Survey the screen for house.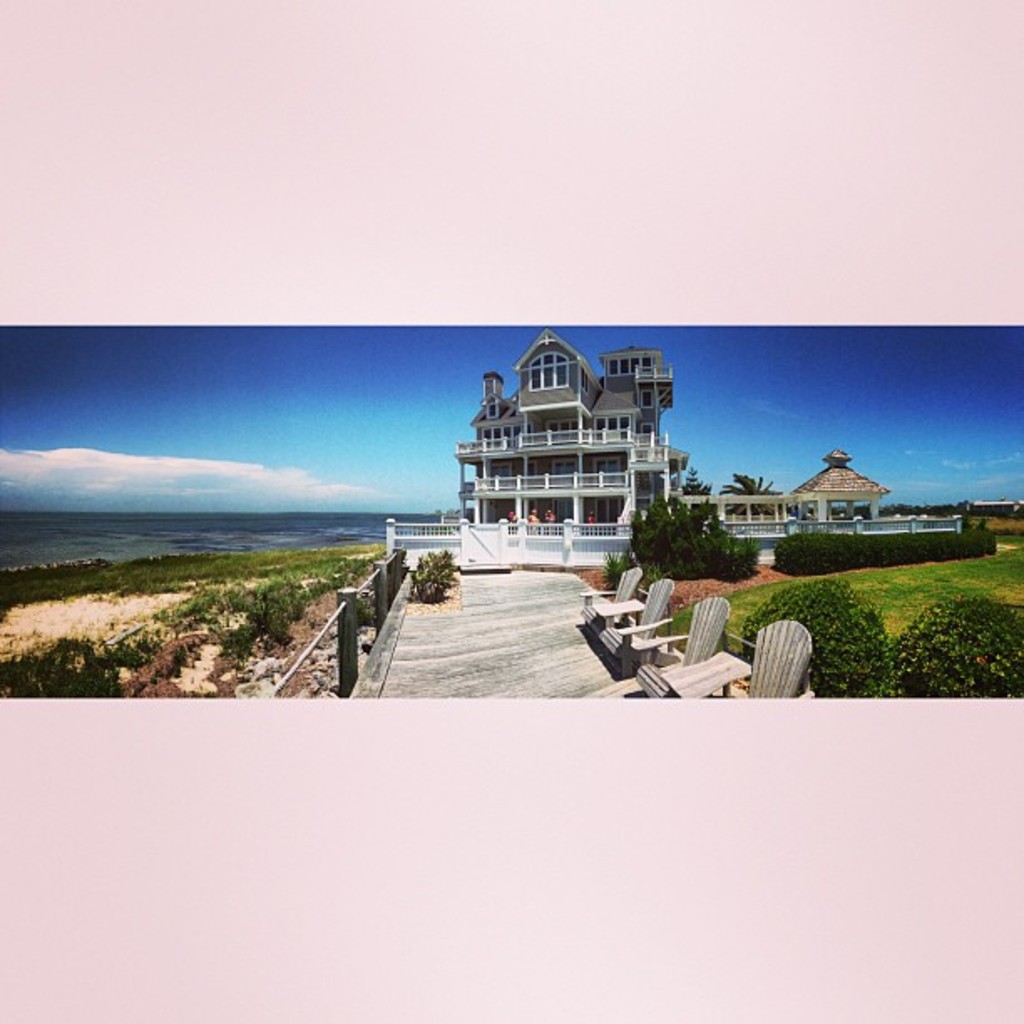
Survey found: BBox(452, 330, 678, 561).
